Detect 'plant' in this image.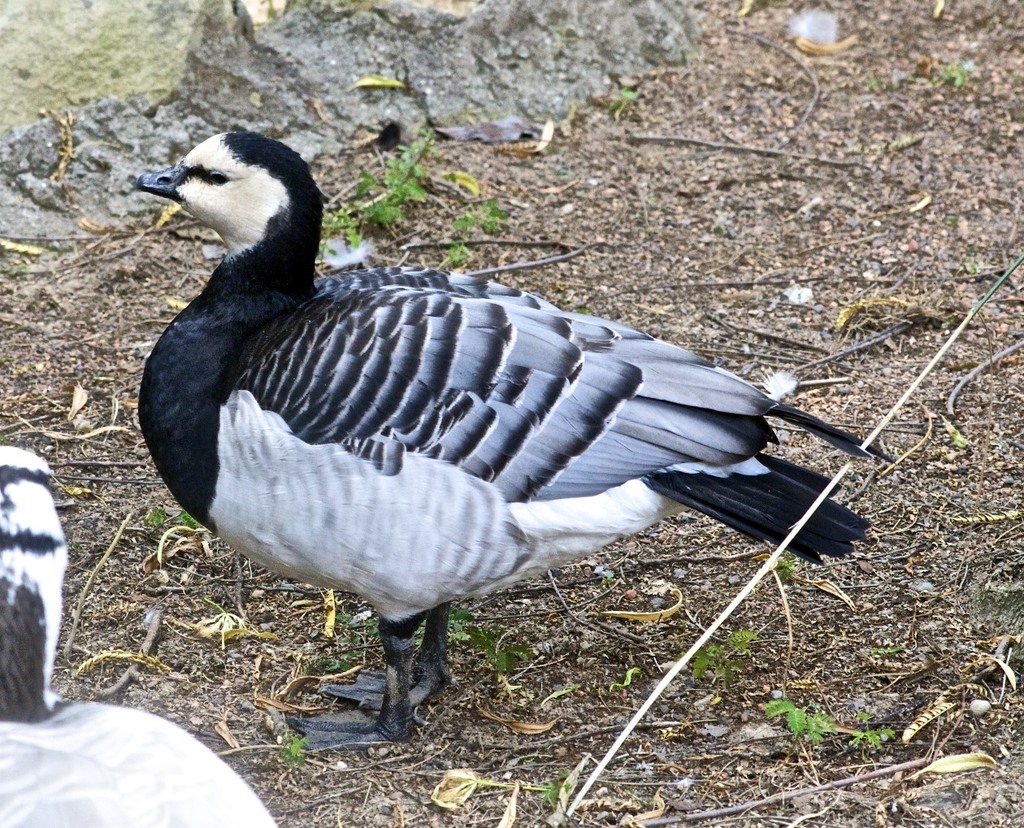
Detection: [left=318, top=652, right=354, bottom=673].
